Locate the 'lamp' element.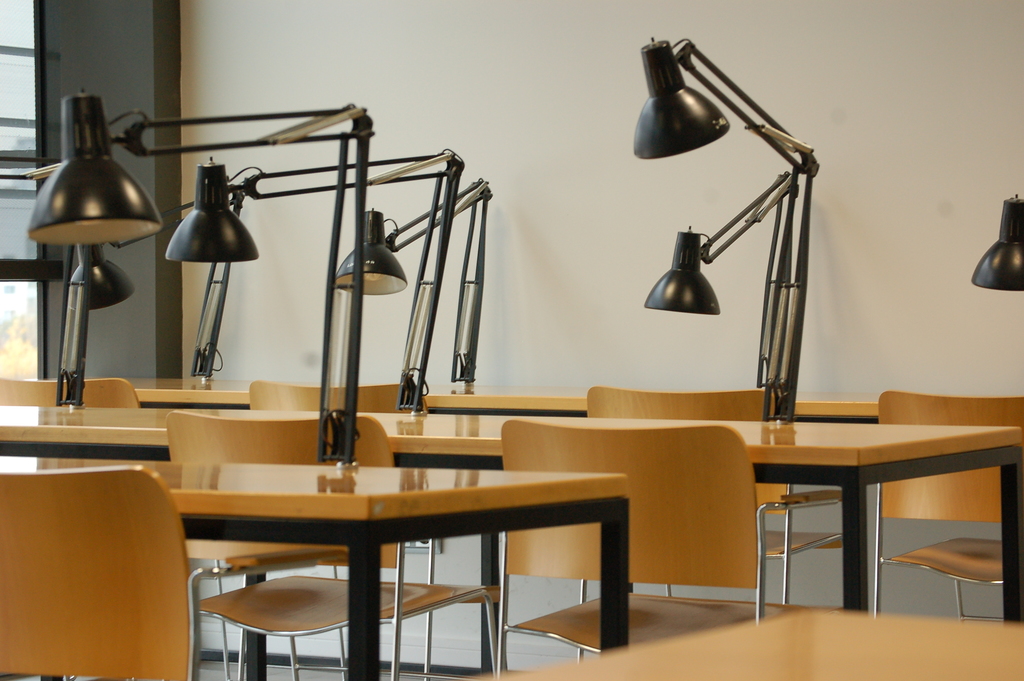
Element bbox: [left=28, top=88, right=374, bottom=466].
